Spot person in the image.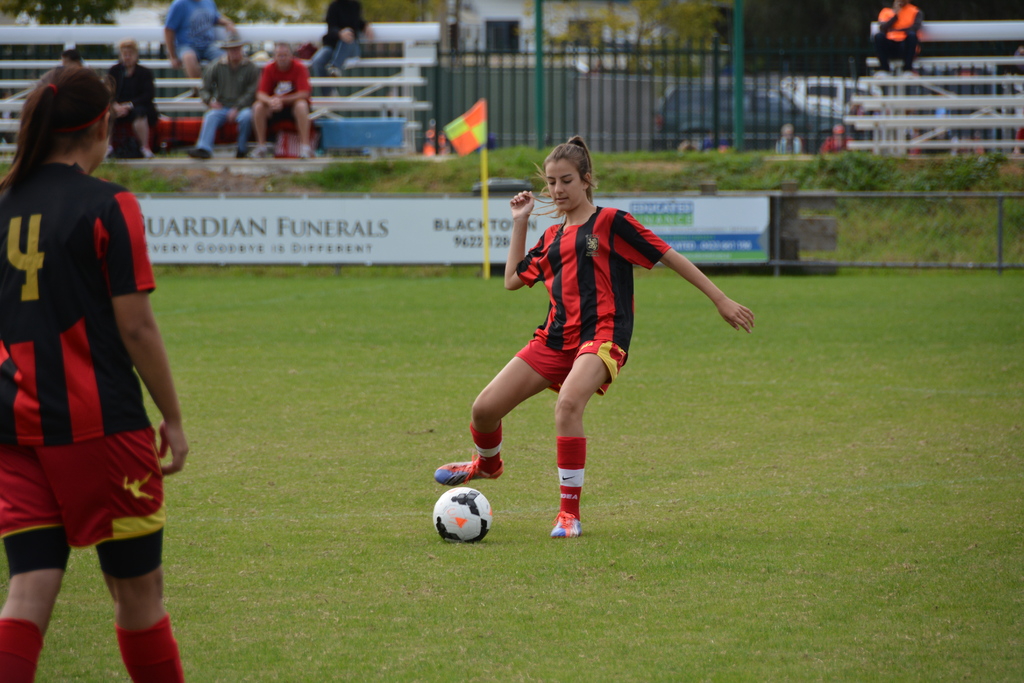
person found at <region>163, 0, 236, 76</region>.
